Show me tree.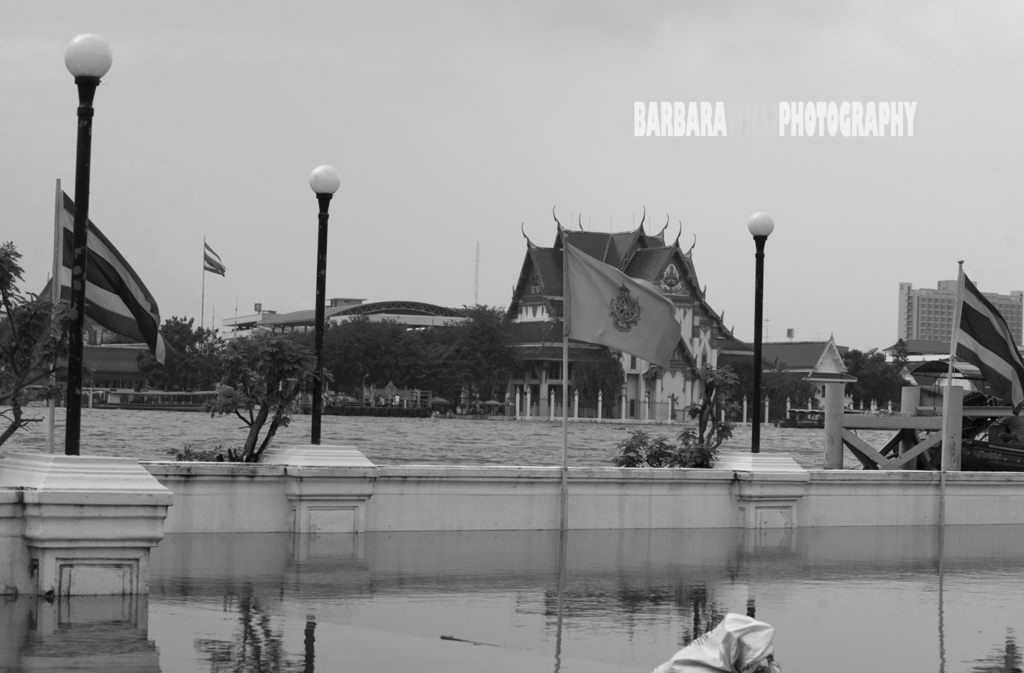
tree is here: BBox(840, 350, 916, 406).
